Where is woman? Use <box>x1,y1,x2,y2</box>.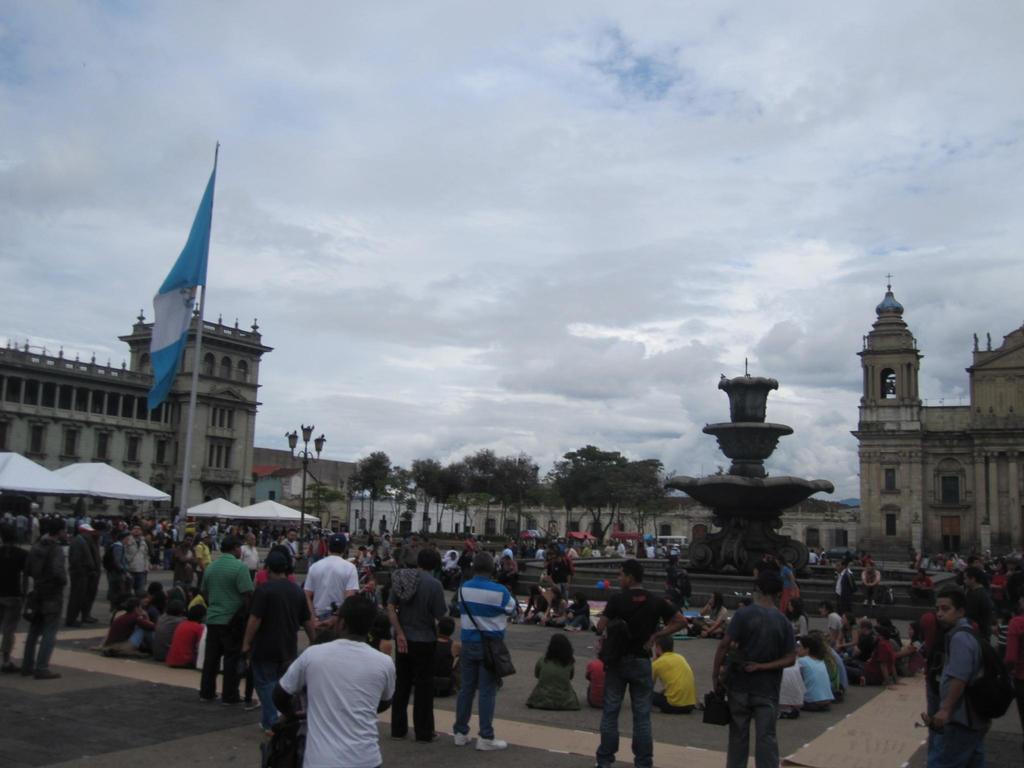
<box>796,639,836,712</box>.
